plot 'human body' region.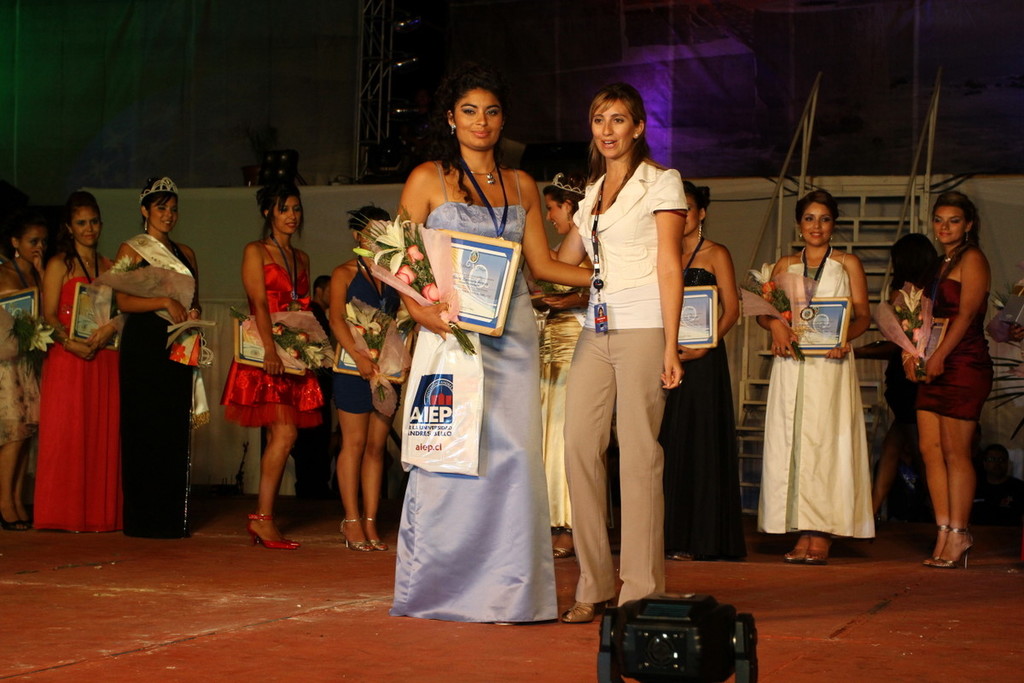
Plotted at 113/175/204/537.
